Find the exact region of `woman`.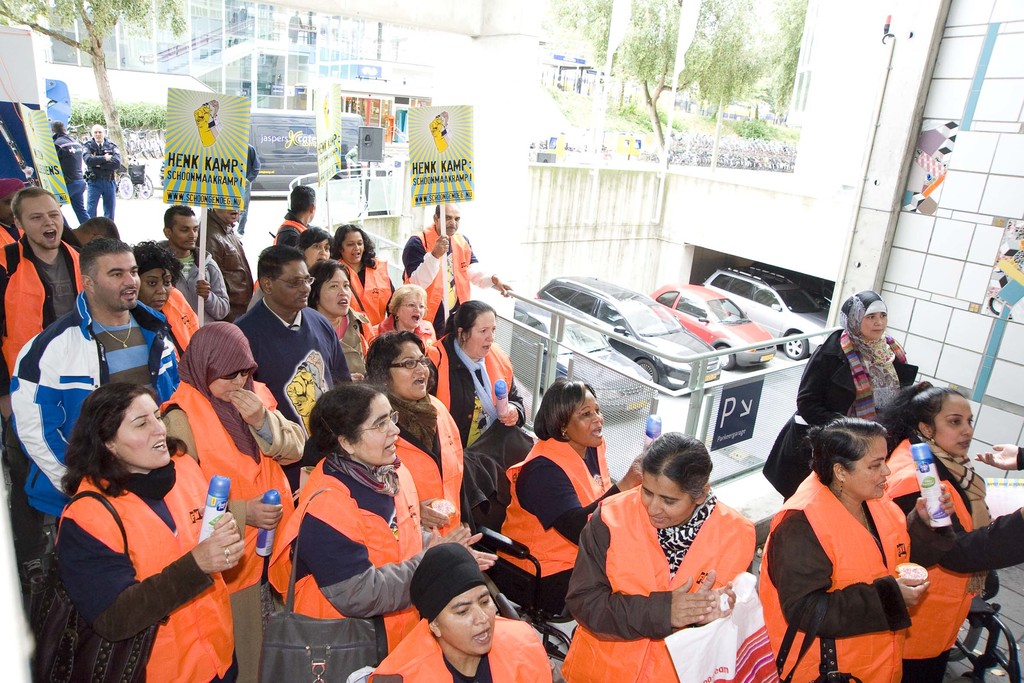
Exact region: [367, 329, 461, 529].
